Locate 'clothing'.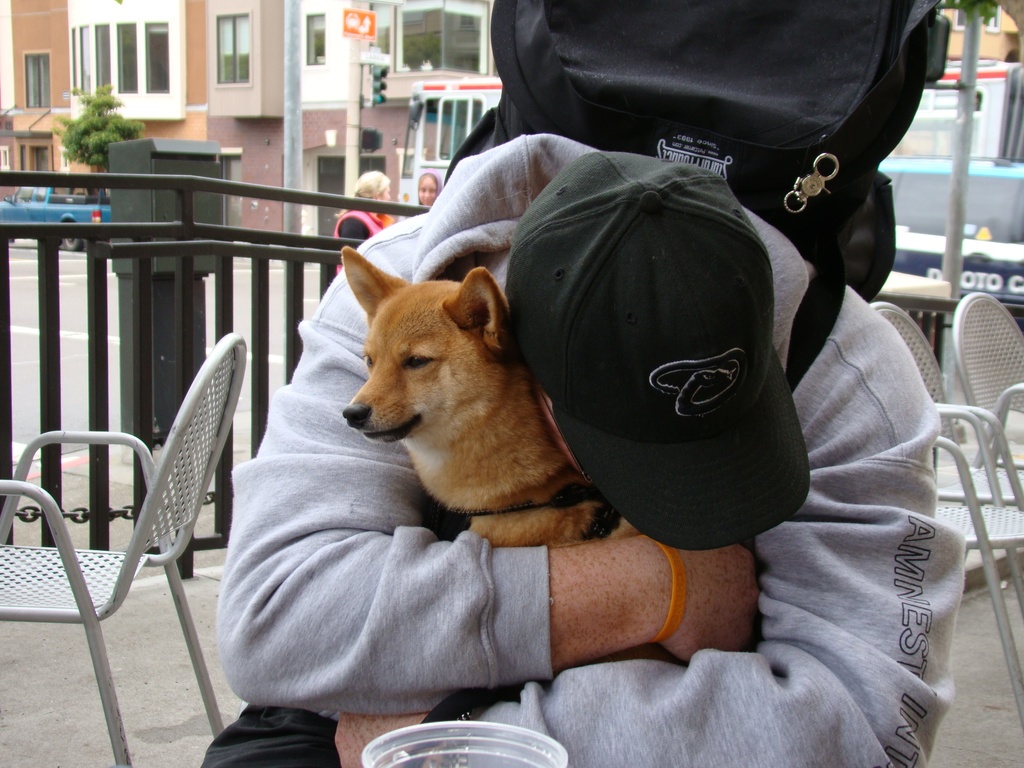
Bounding box: l=332, t=205, r=394, b=274.
